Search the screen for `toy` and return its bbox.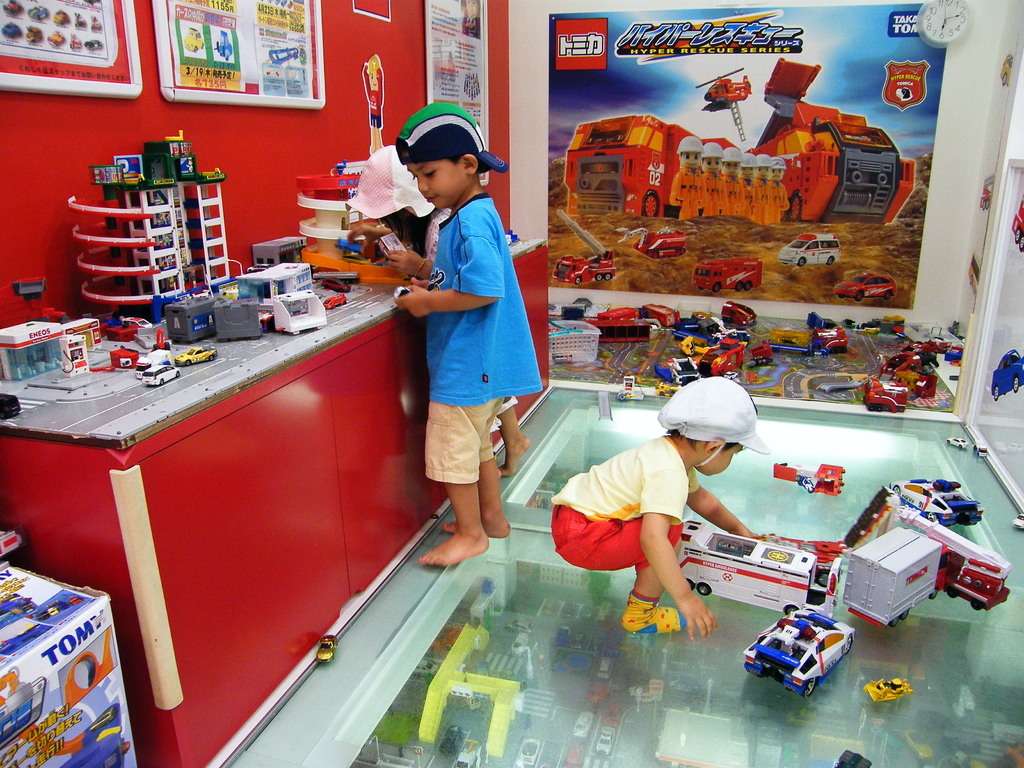
Found: <bbox>884, 467, 985, 519</bbox>.
